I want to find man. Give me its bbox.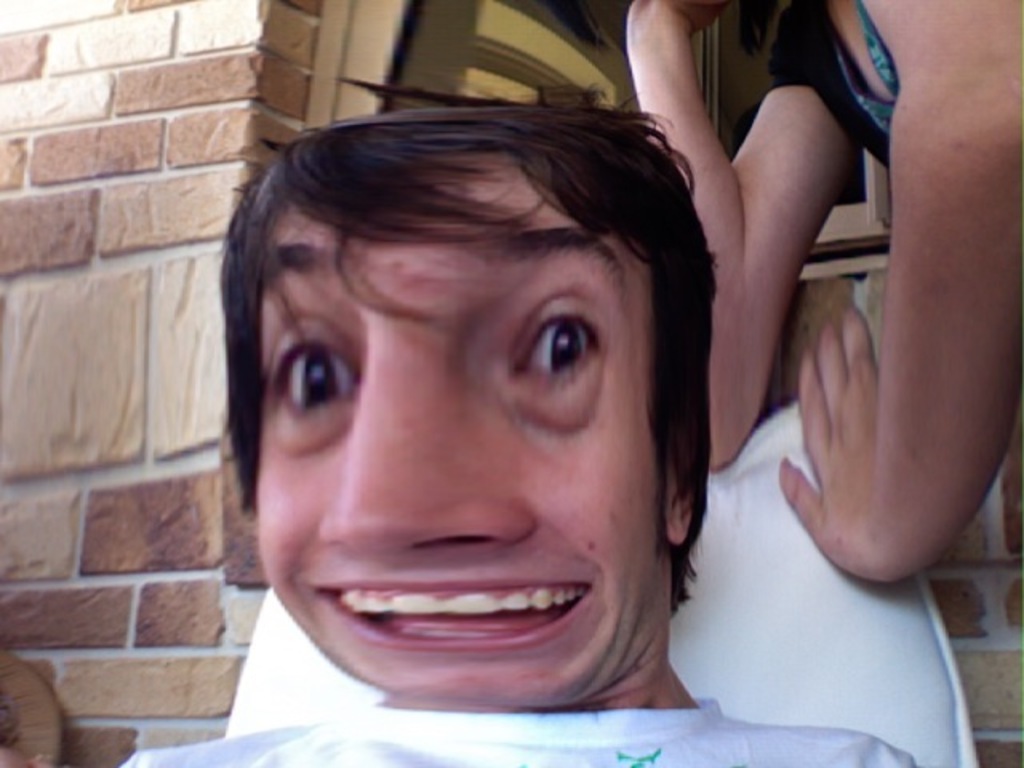
136/48/858/767.
